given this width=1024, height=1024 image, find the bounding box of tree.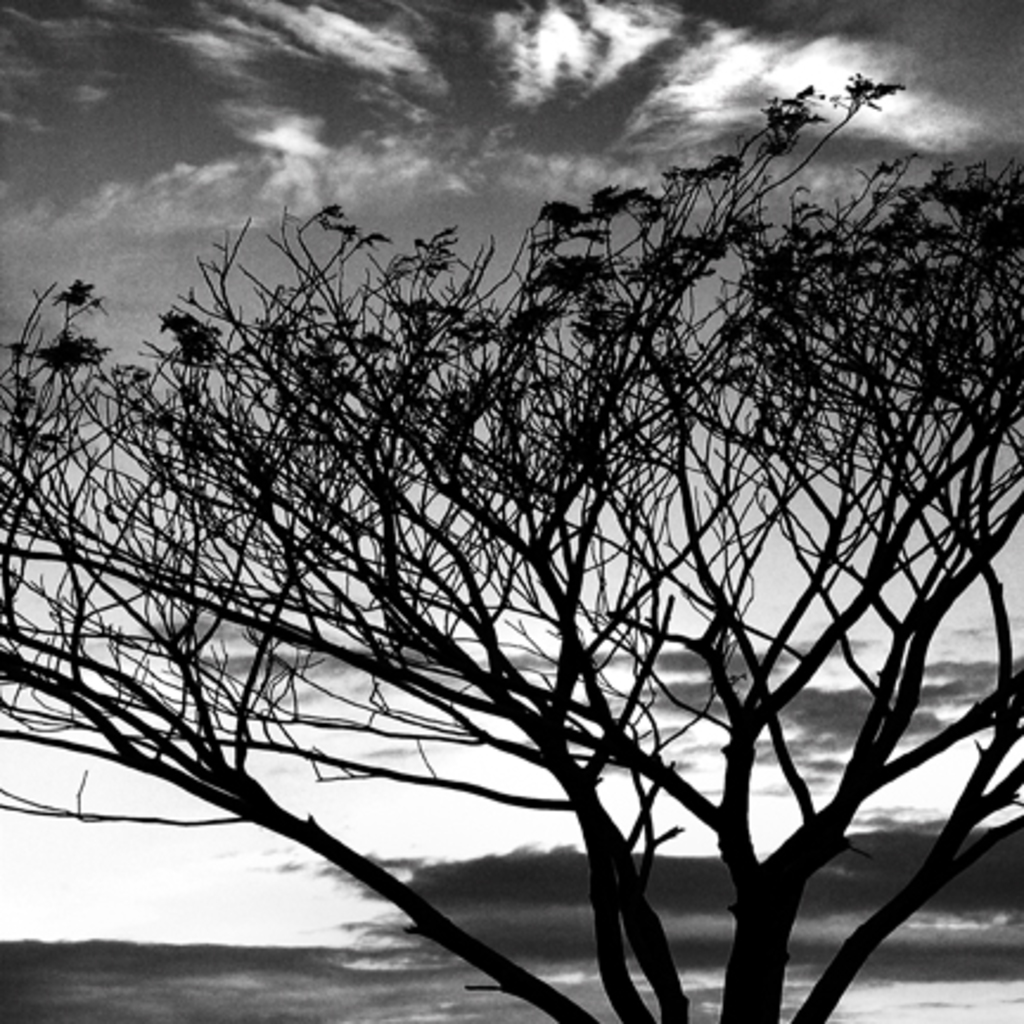
pyautogui.locateOnScreen(19, 38, 1023, 1023).
